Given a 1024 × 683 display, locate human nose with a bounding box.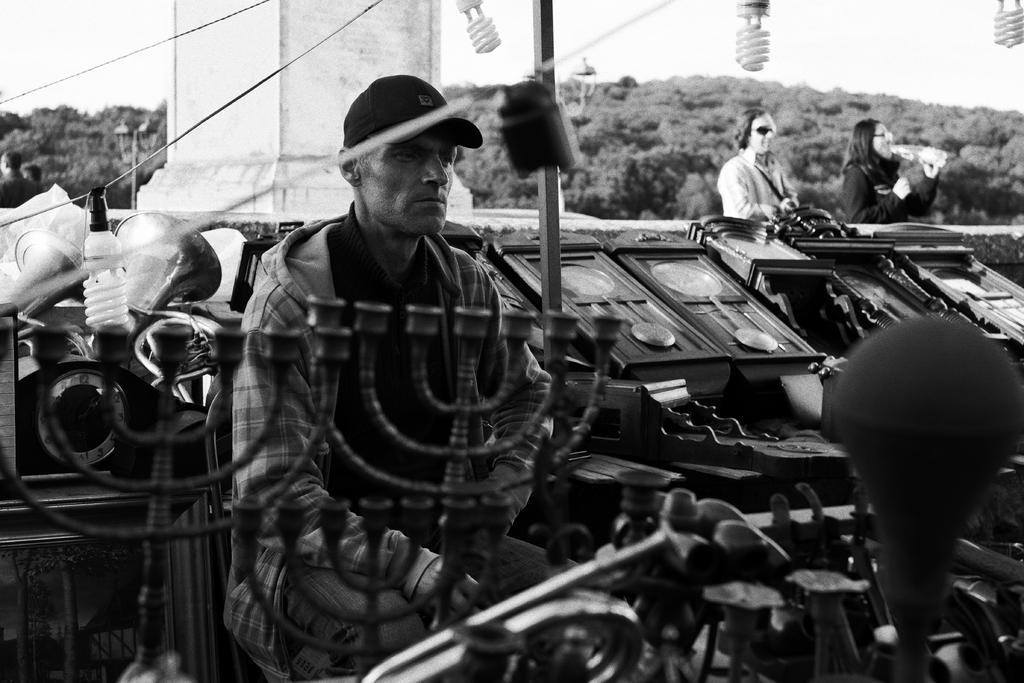
Located: (left=762, top=129, right=775, bottom=139).
